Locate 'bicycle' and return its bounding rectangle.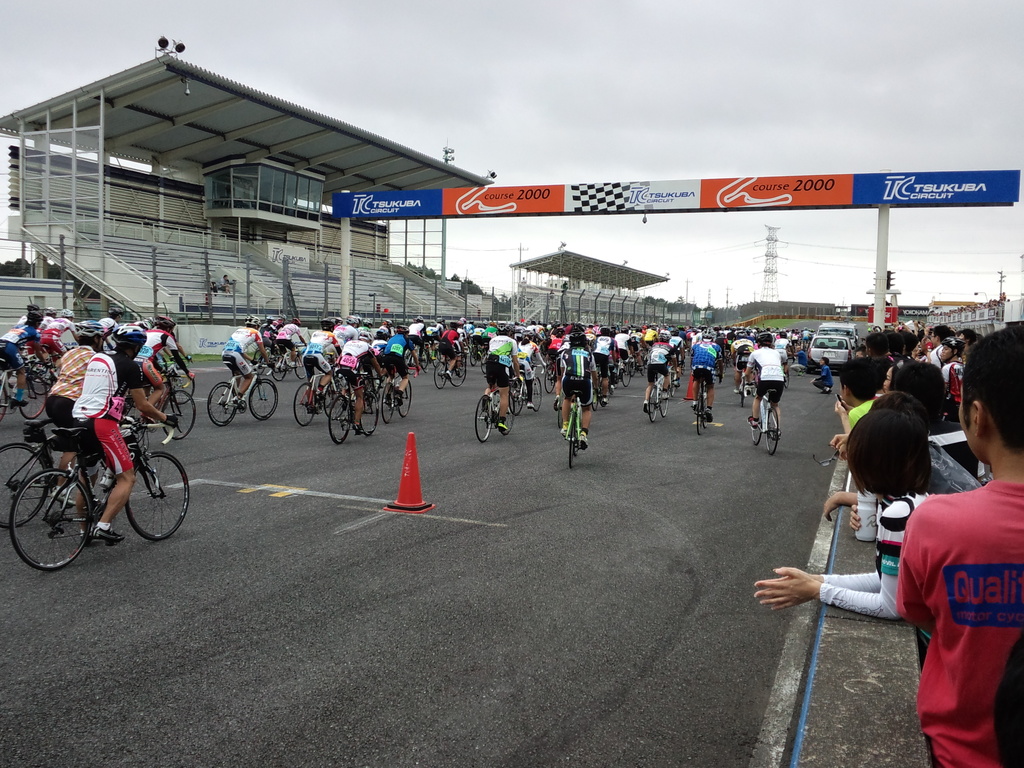
region(562, 392, 583, 472).
